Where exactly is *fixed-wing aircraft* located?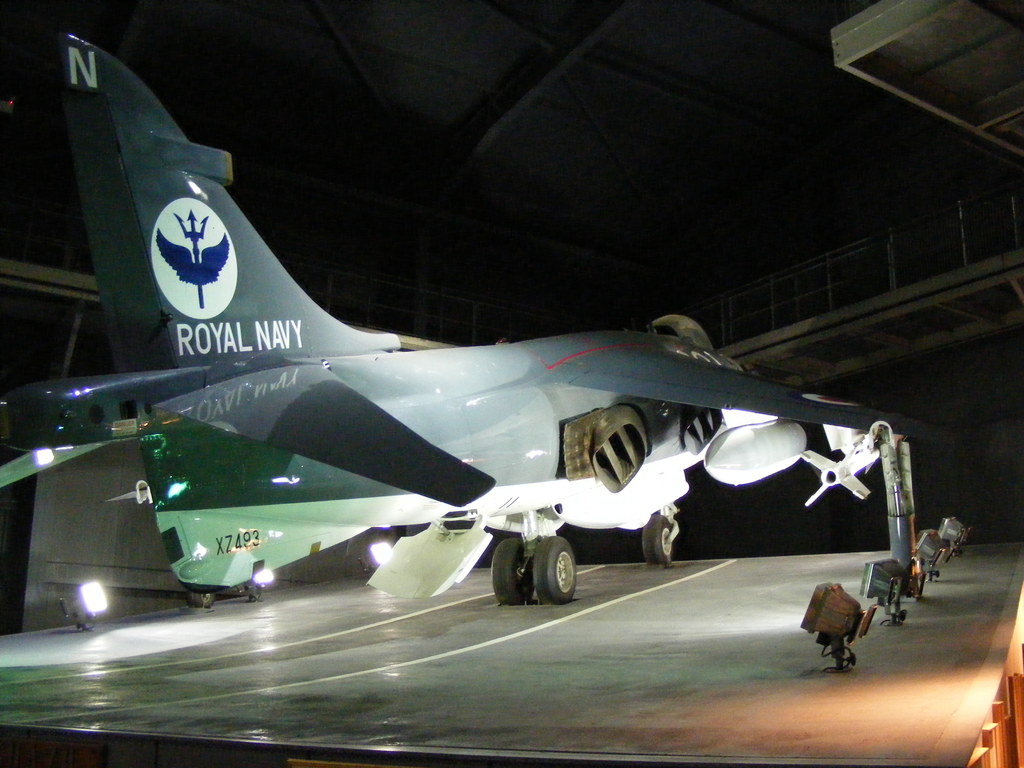
Its bounding box is 1 28 961 605.
